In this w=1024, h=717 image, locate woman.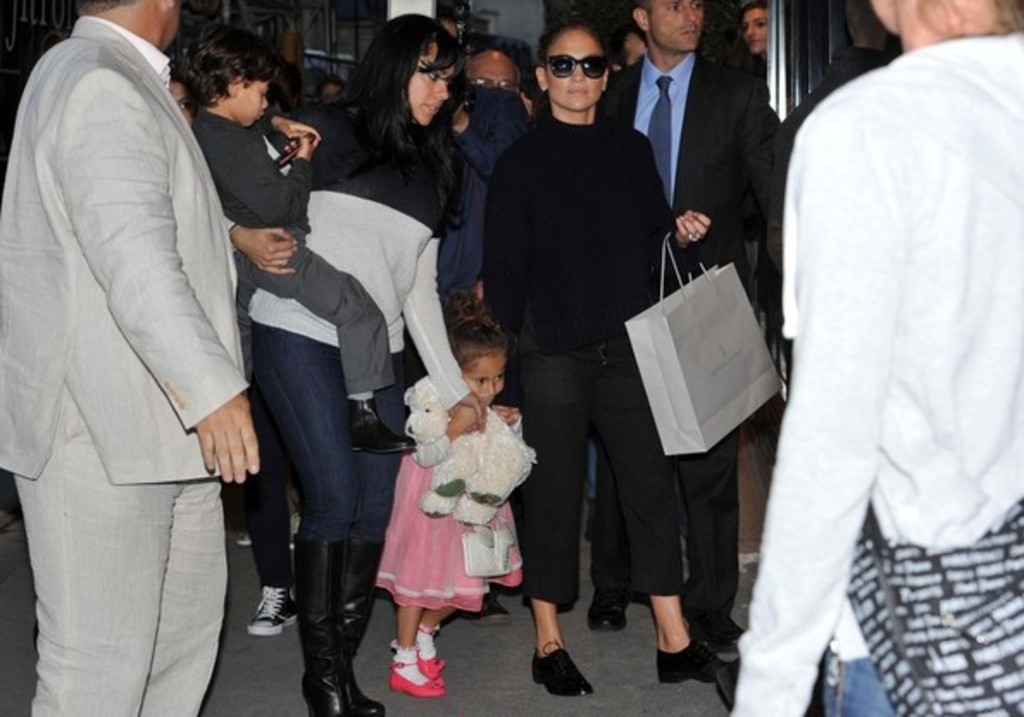
Bounding box: x1=229 y1=22 x2=431 y2=708.
